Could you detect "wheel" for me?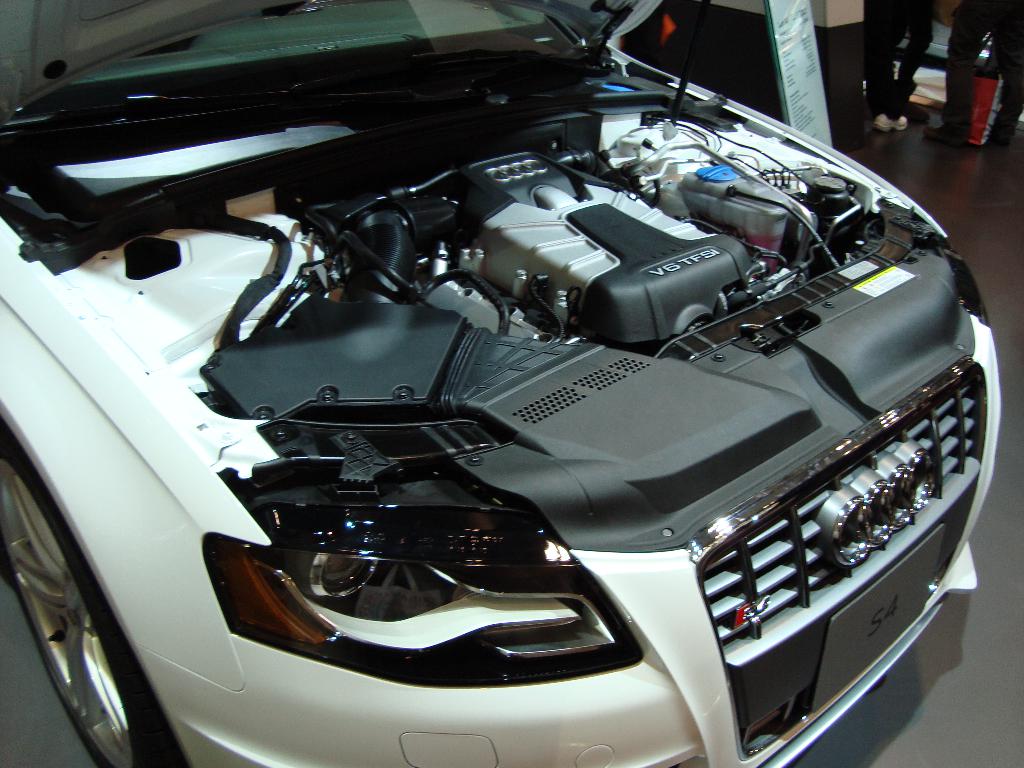
Detection result: bbox(0, 418, 190, 764).
